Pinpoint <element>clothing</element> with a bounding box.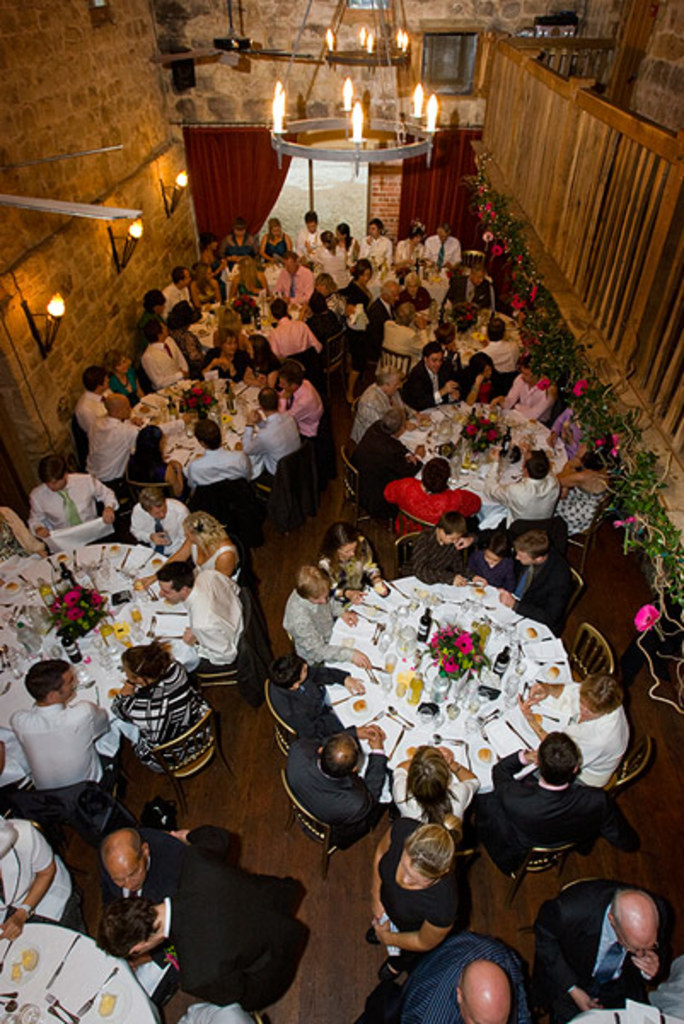
bbox(556, 490, 604, 532).
